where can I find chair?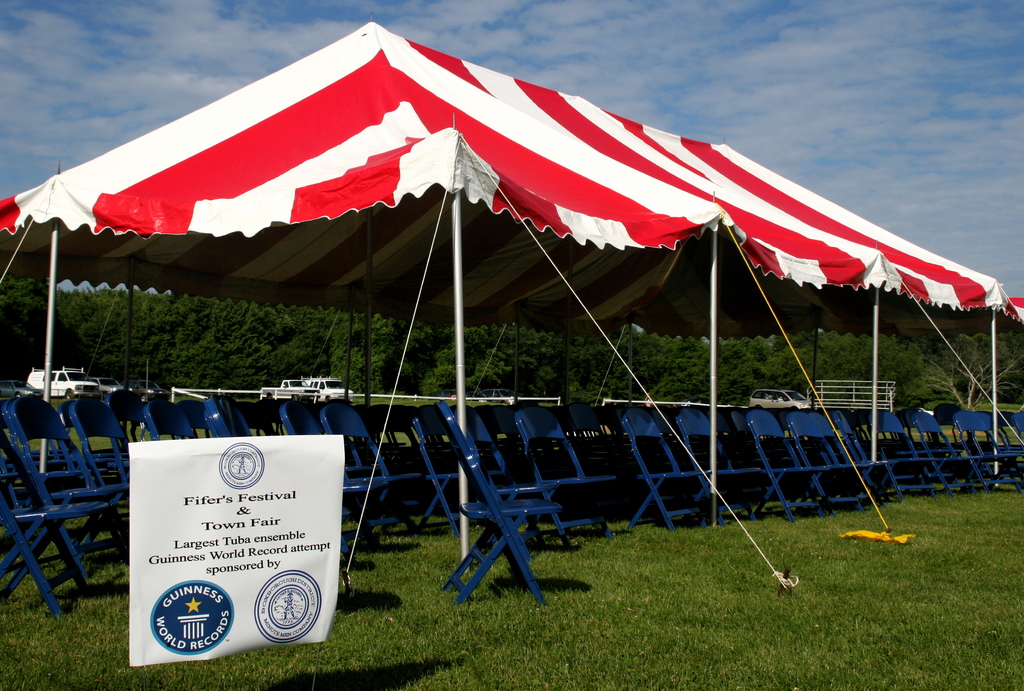
You can find it at box(69, 396, 144, 565).
